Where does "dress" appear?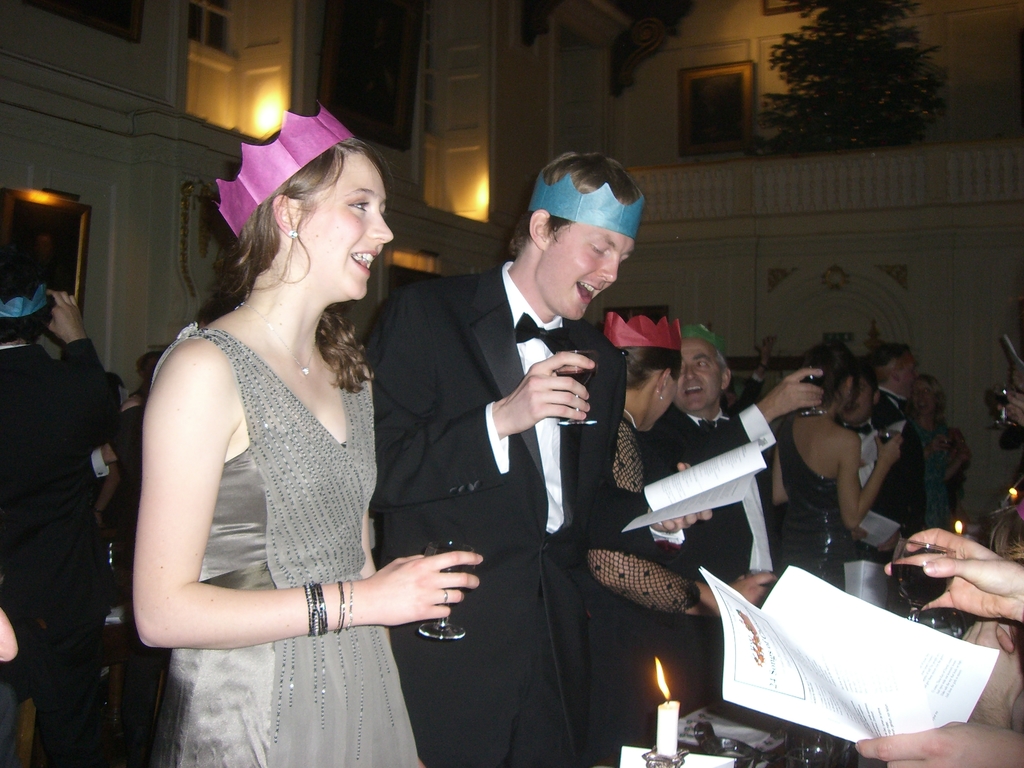
Appears at x1=778, y1=415, x2=858, y2=590.
